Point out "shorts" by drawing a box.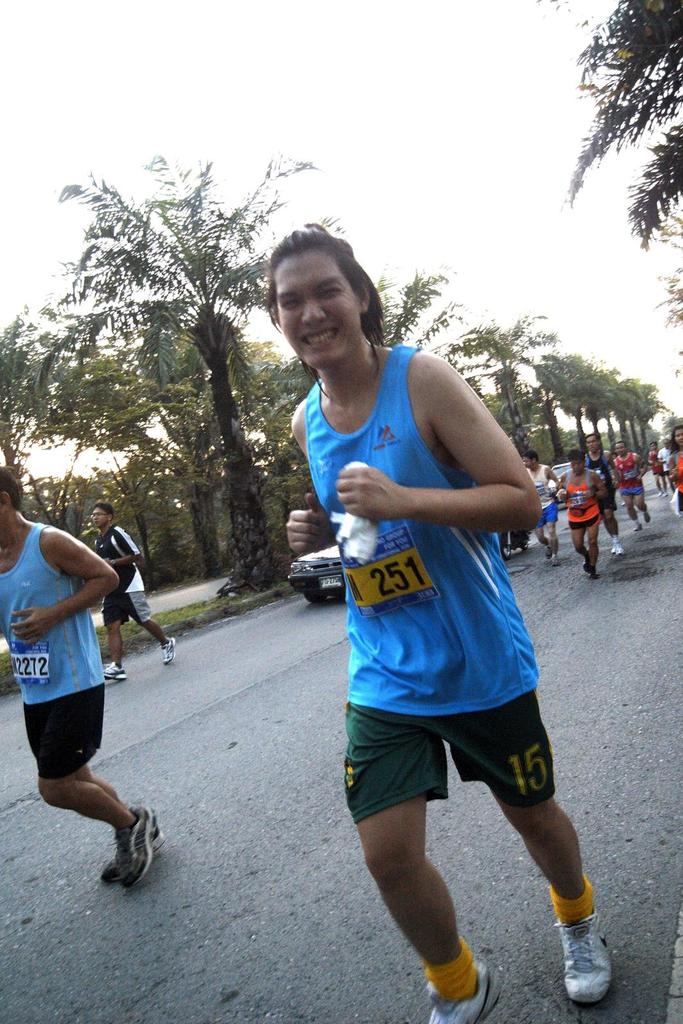
(103,588,157,623).
